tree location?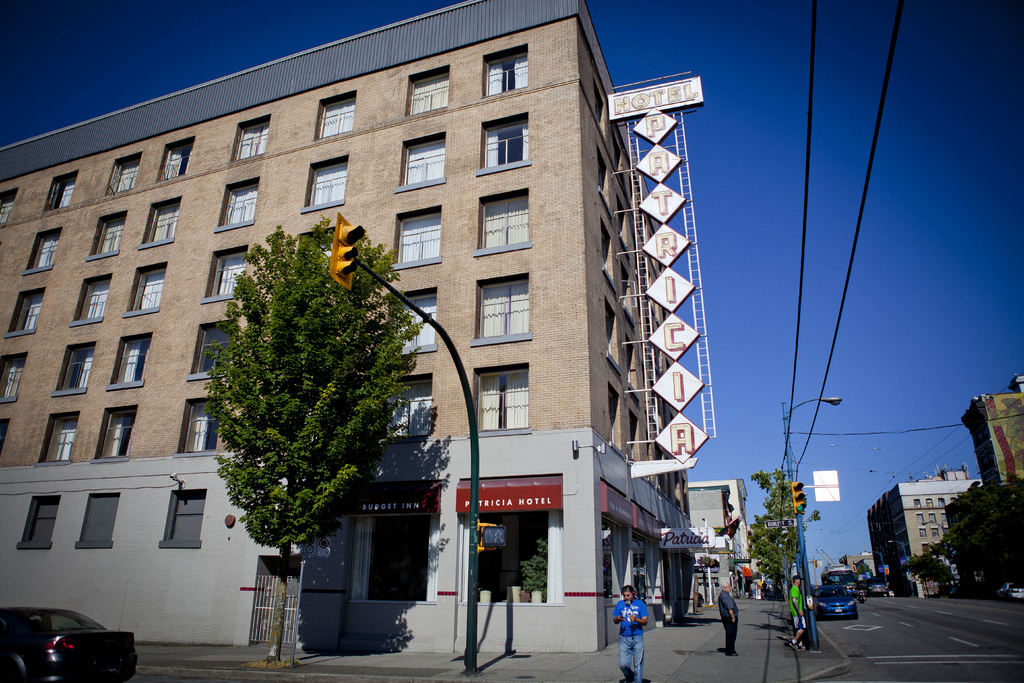
bbox=(748, 472, 801, 598)
